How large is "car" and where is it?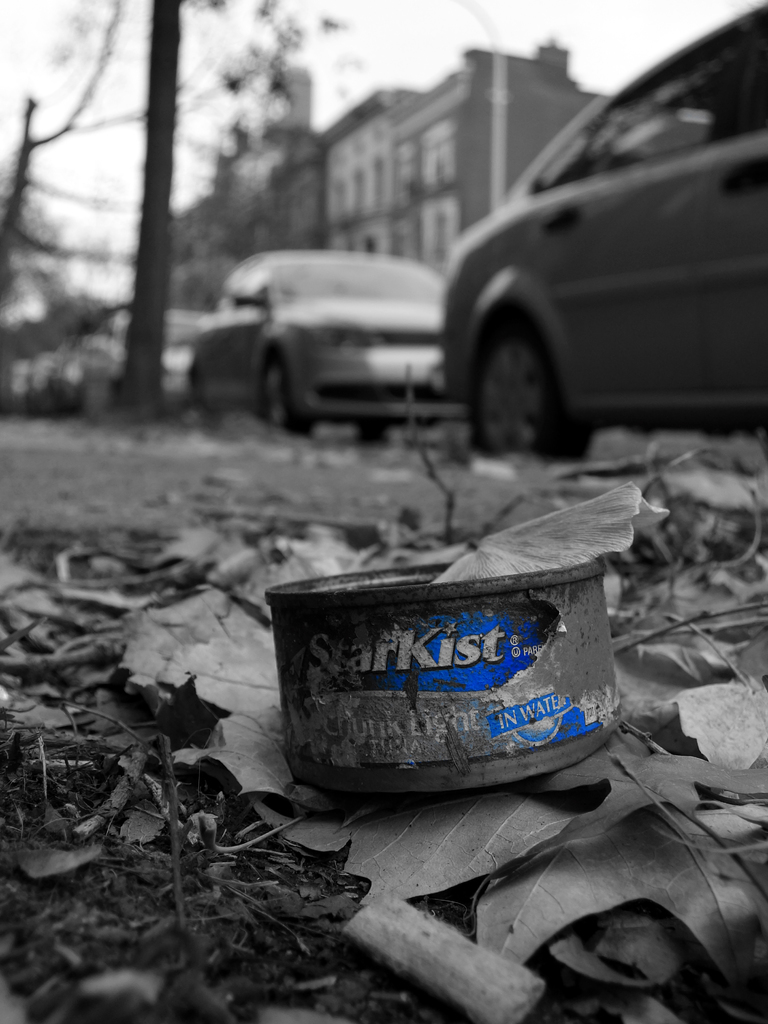
Bounding box: (438, 0, 767, 454).
